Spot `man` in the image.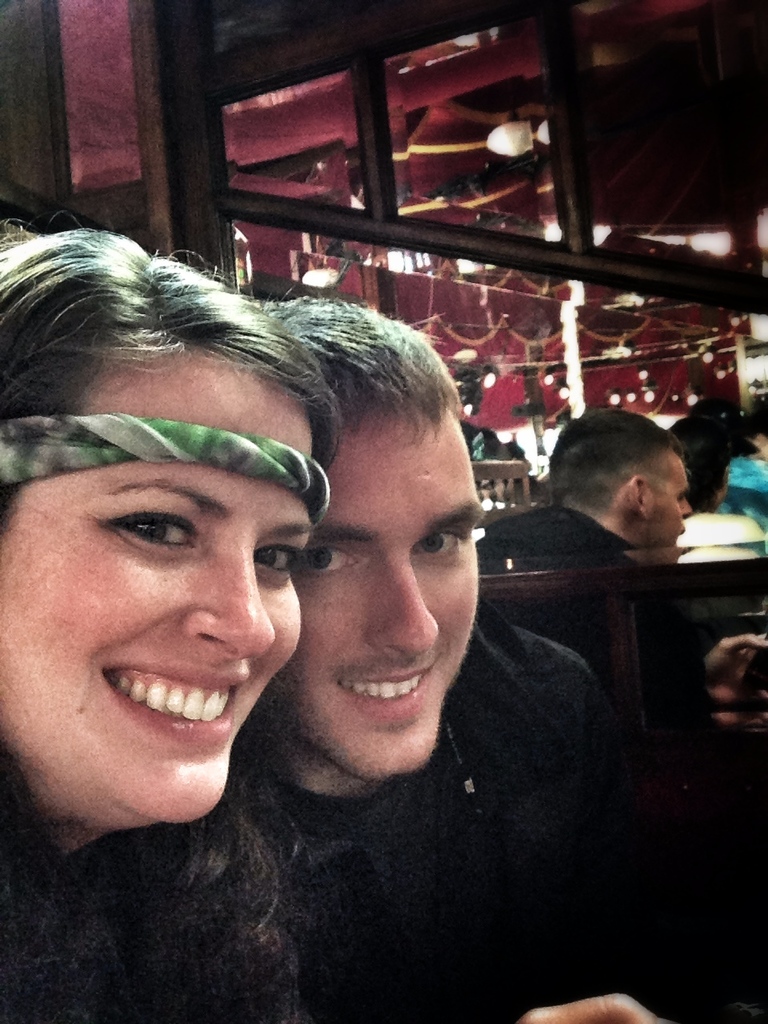
`man` found at (472,412,699,670).
